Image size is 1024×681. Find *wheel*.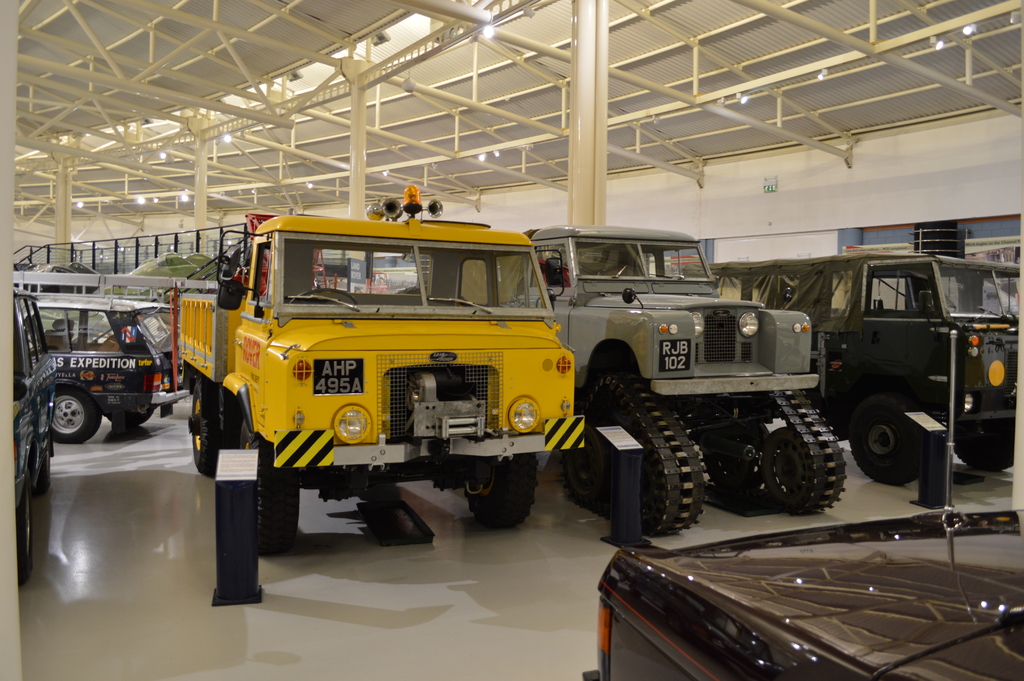
BBox(106, 410, 152, 426).
